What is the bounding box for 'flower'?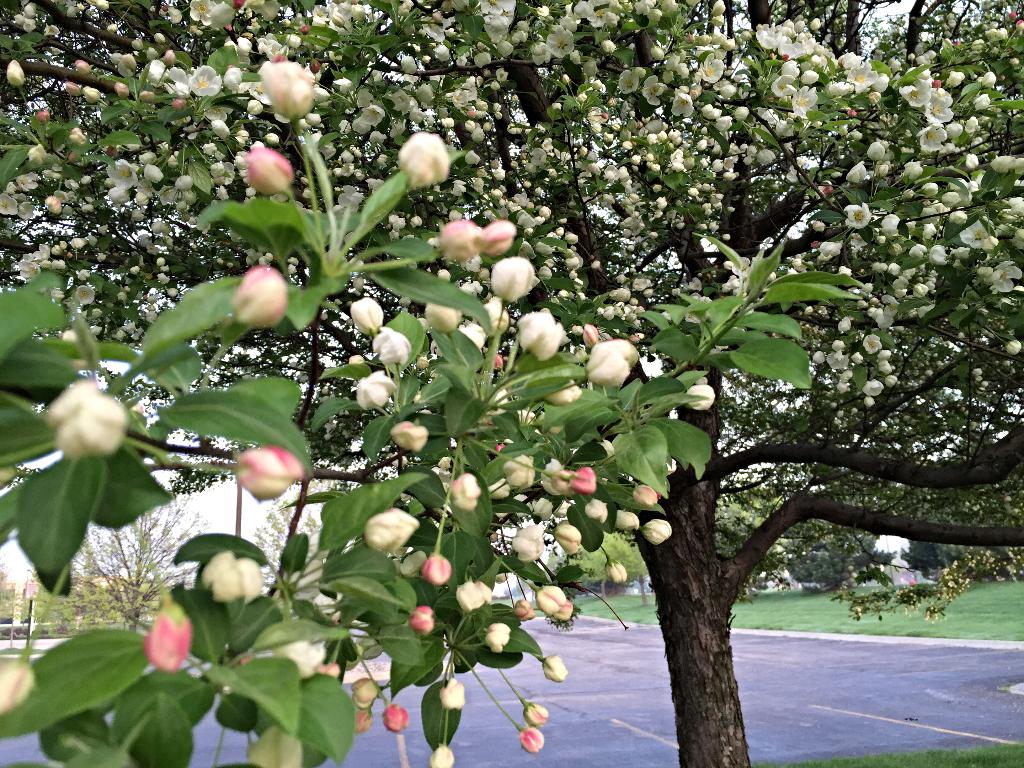
x1=424 y1=300 x2=467 y2=332.
